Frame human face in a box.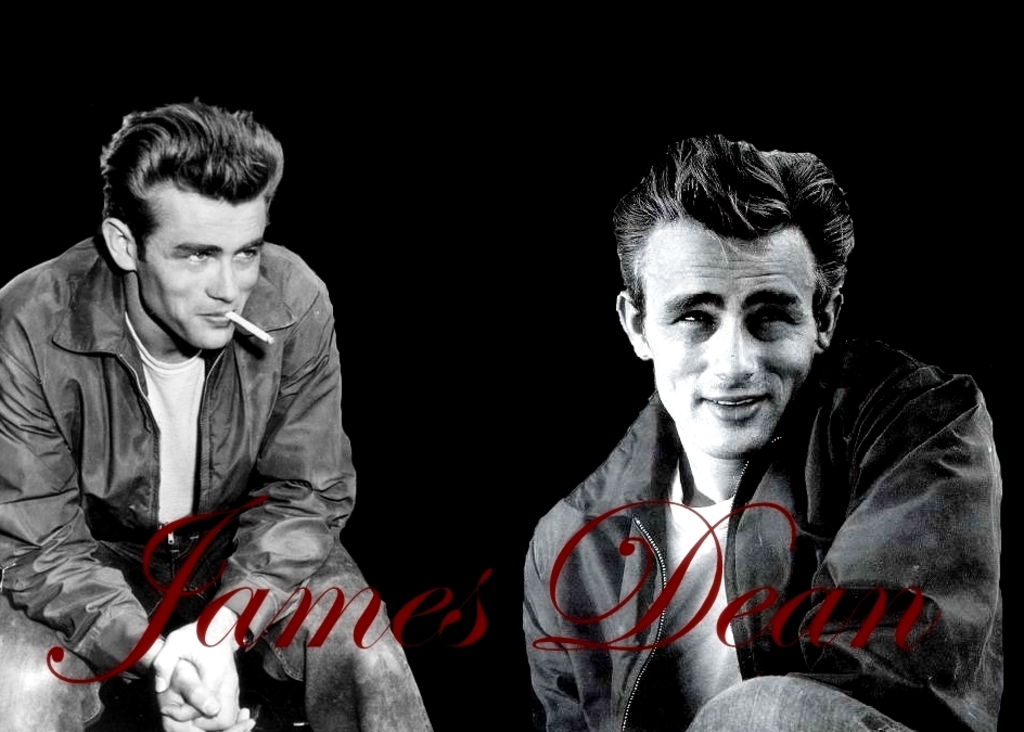
(645,218,816,453).
